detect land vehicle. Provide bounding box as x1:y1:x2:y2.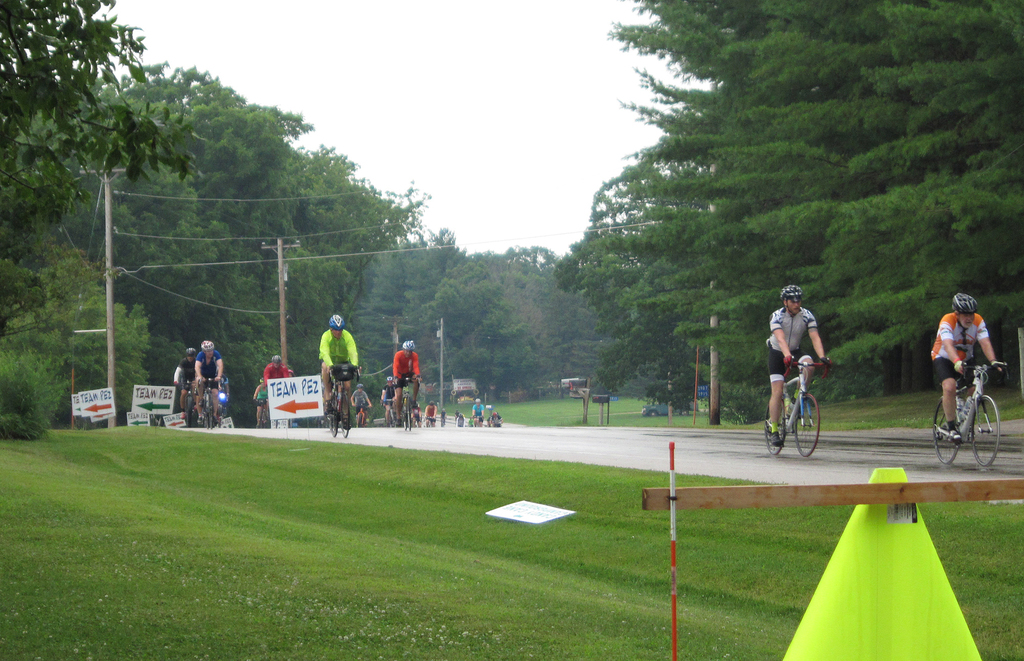
353:402:371:428.
